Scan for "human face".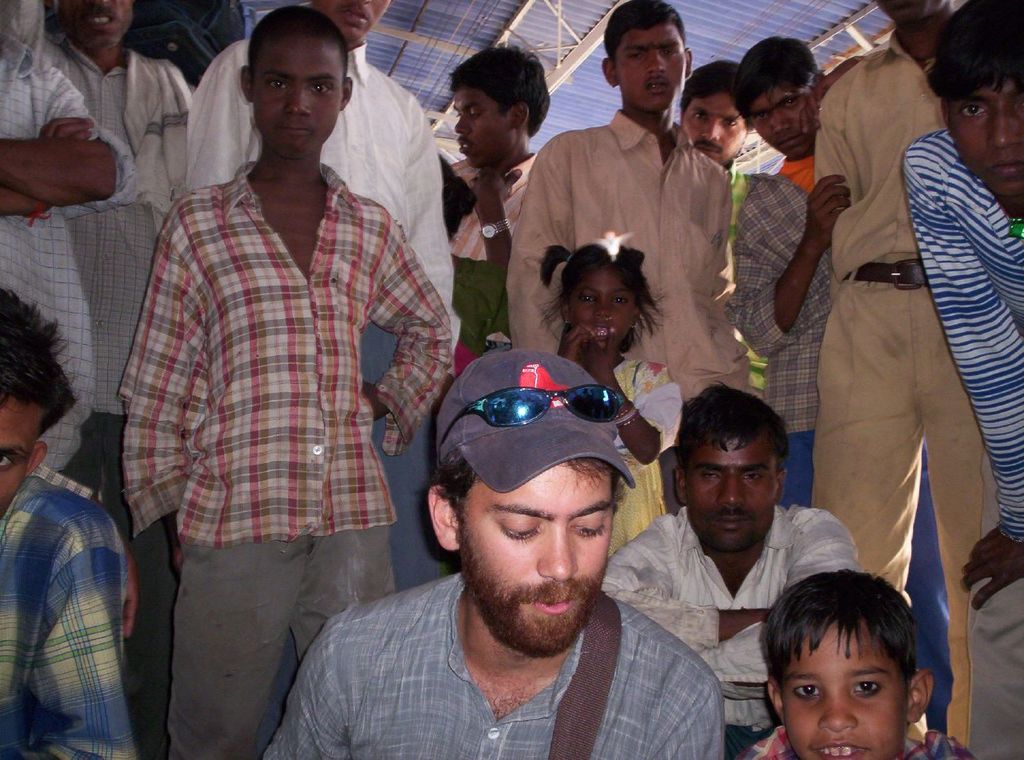
Scan result: {"x1": 563, "y1": 262, "x2": 631, "y2": 352}.
